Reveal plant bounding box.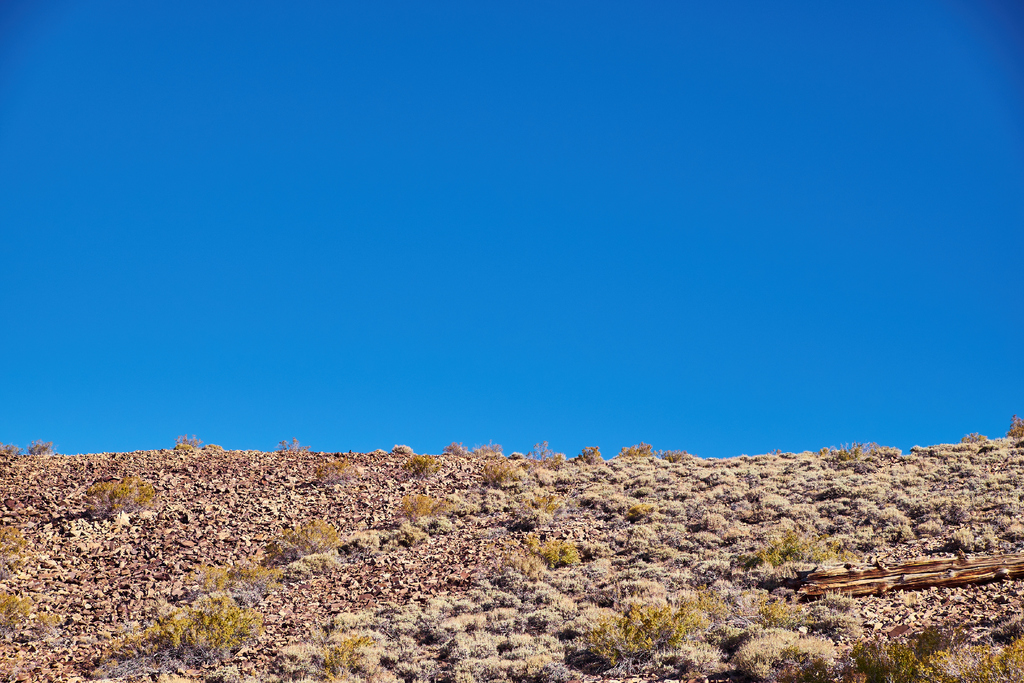
Revealed: (left=0, top=439, right=19, bottom=462).
